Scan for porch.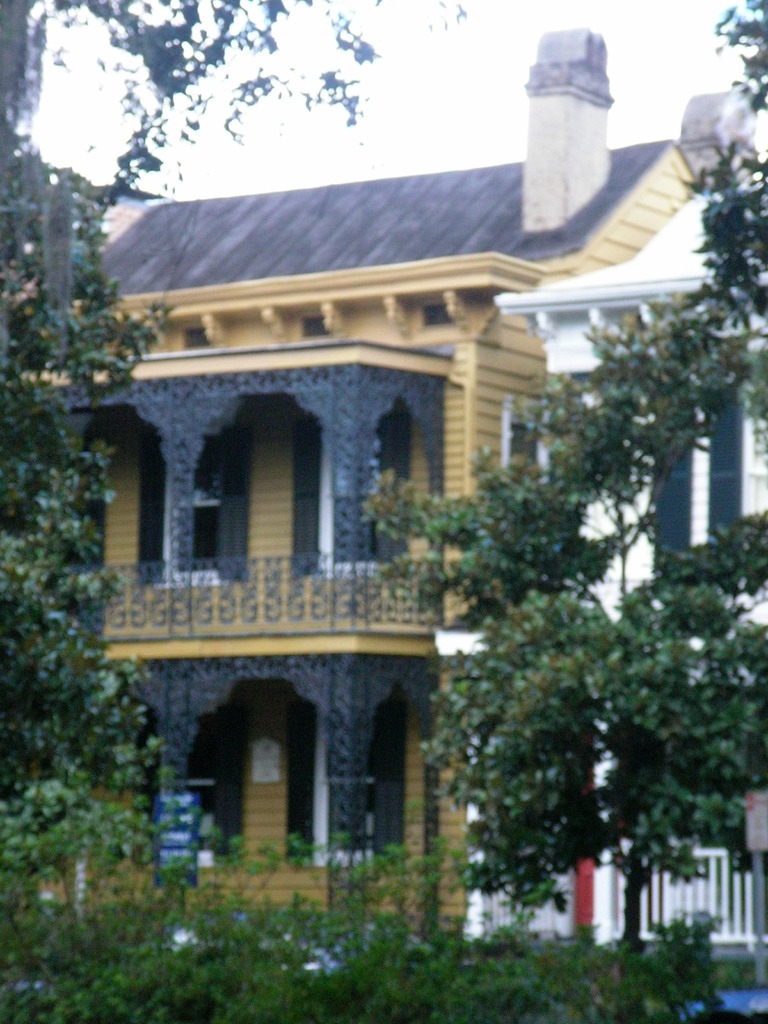
Scan result: (584,836,767,1000).
